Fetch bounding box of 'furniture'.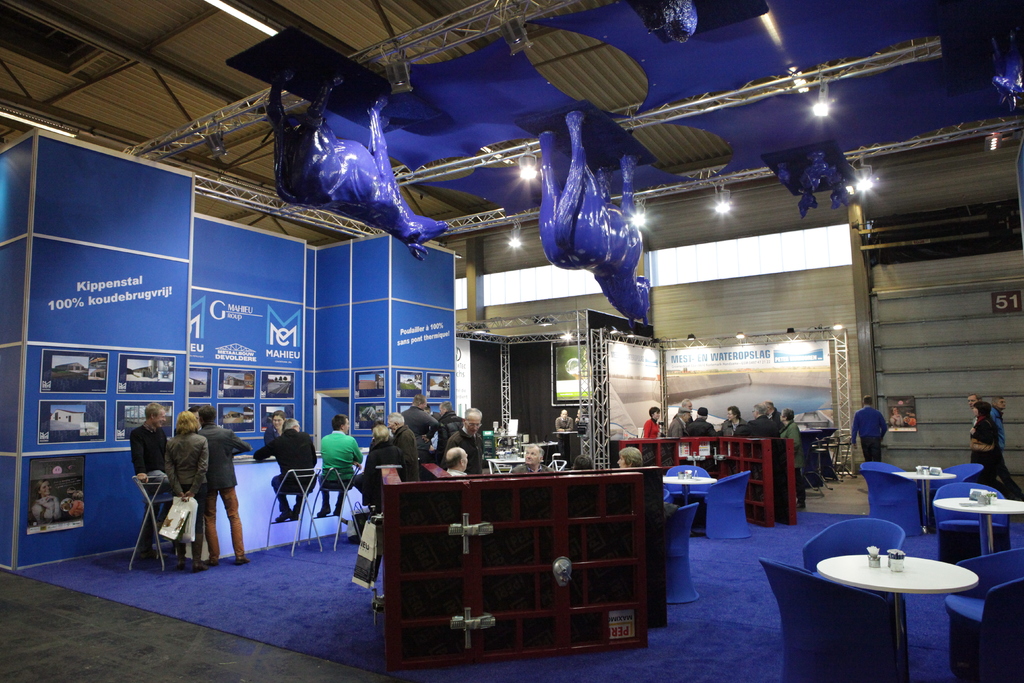
Bbox: (left=660, top=463, right=717, bottom=497).
